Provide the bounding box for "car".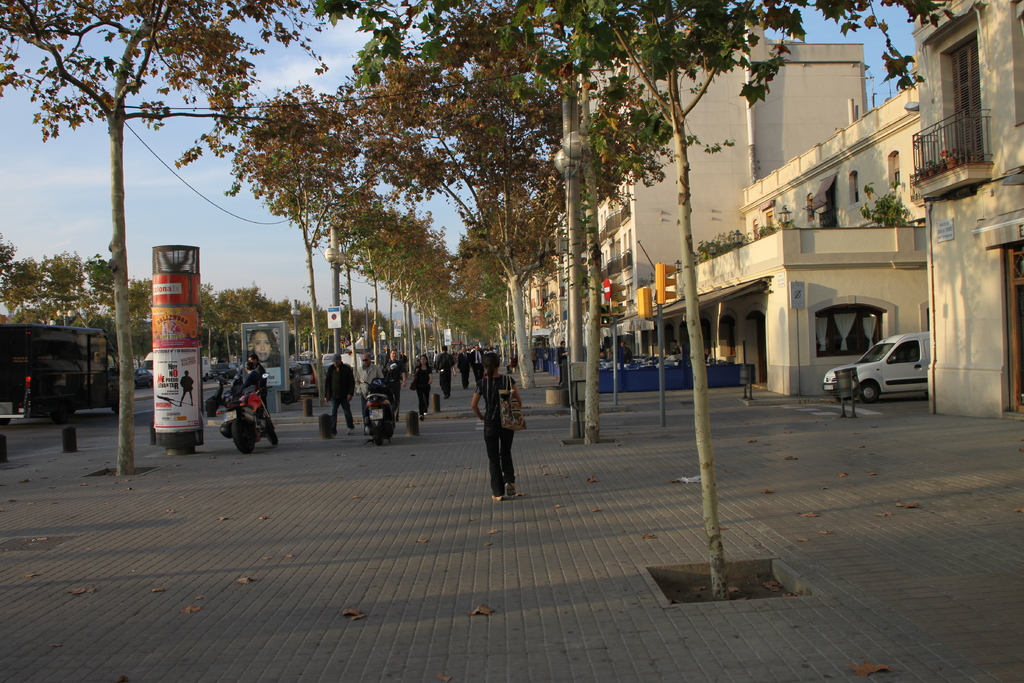
214:362:240:381.
